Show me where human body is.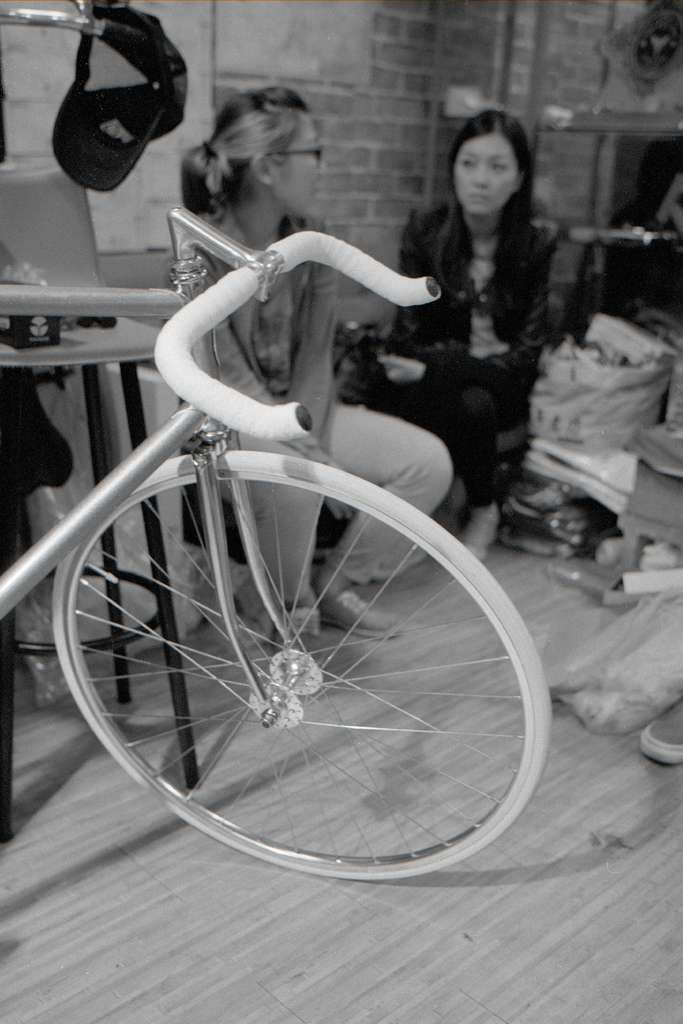
human body is at [x1=185, y1=88, x2=454, y2=665].
